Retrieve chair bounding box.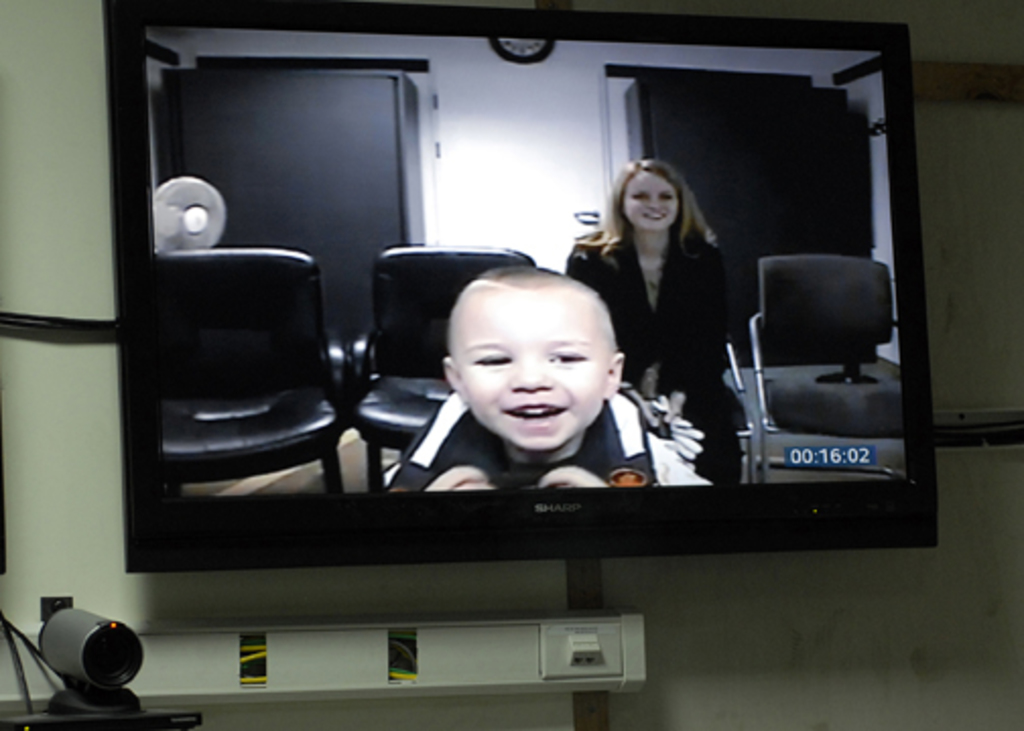
Bounding box: 719:335:756:483.
